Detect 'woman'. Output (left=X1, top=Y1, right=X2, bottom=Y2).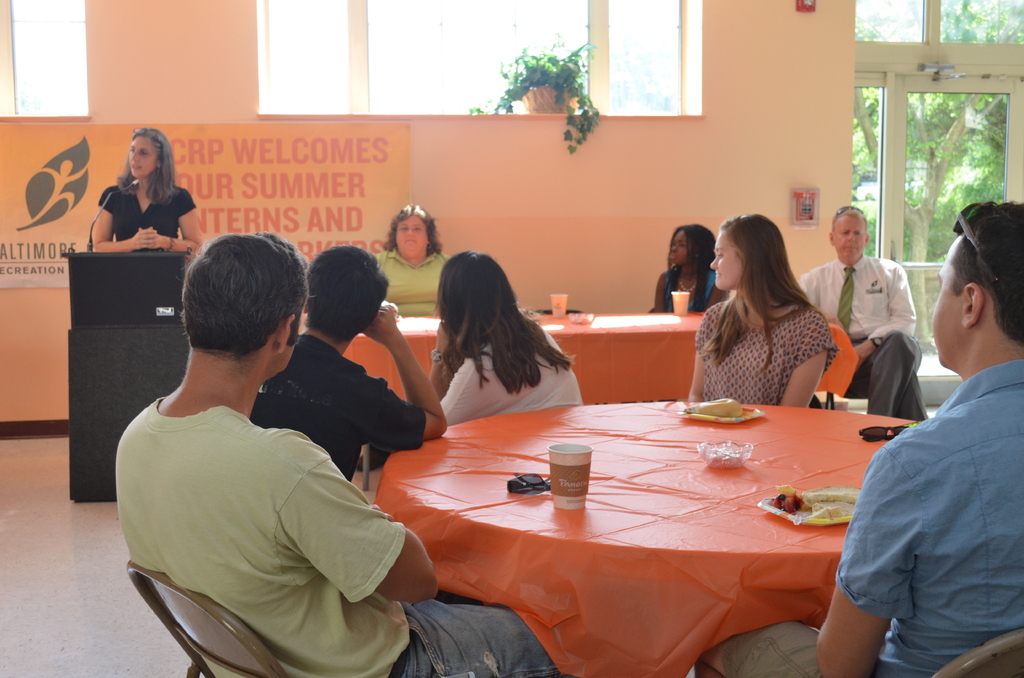
(left=90, top=127, right=202, bottom=255).
